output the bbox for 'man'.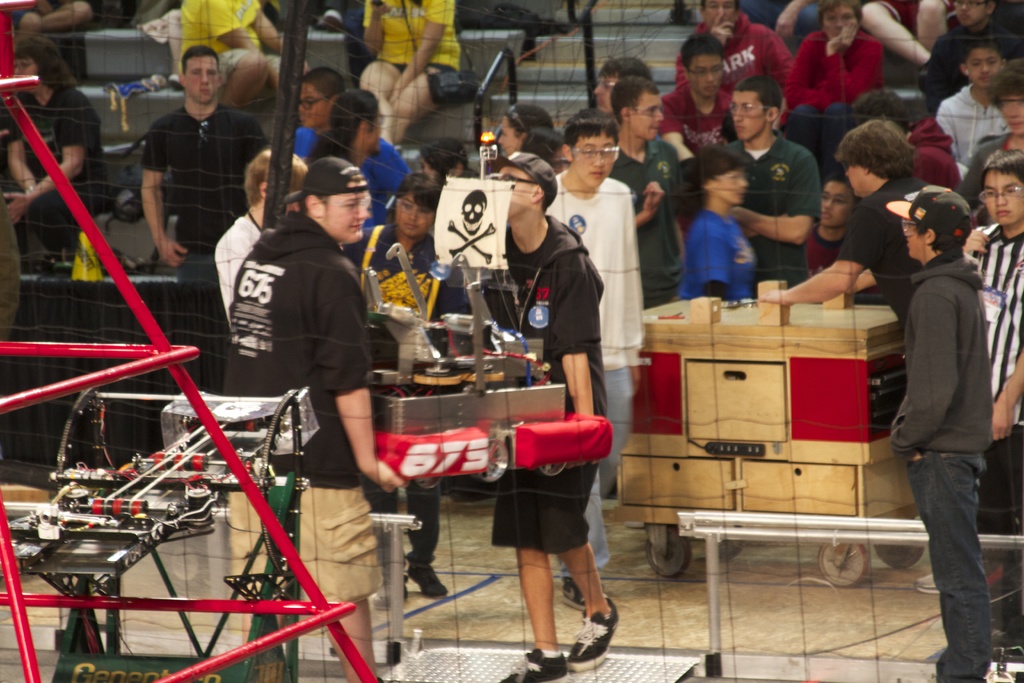
bbox(135, 42, 273, 270).
